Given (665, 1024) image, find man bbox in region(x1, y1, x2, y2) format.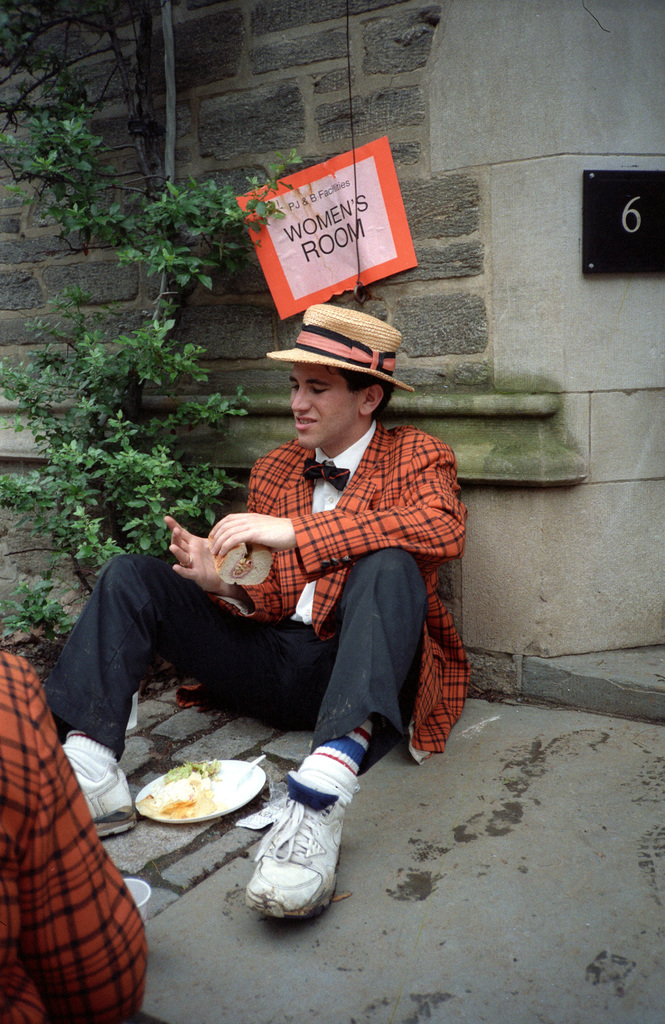
region(0, 643, 148, 1023).
